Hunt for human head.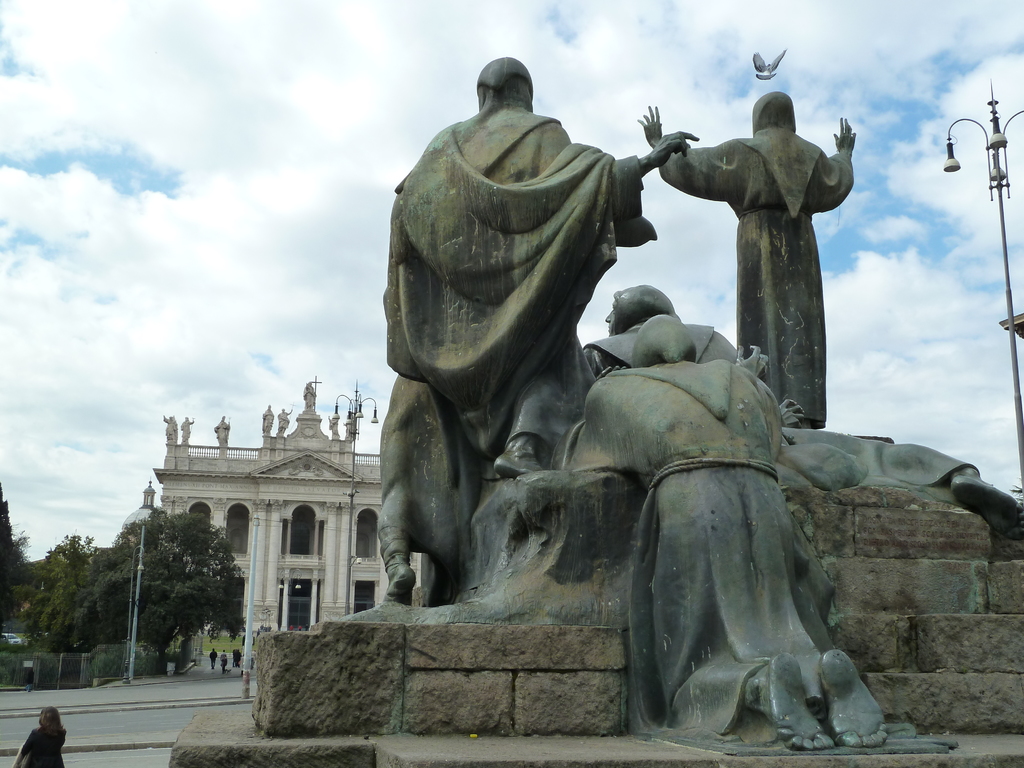
Hunted down at box(602, 282, 675, 336).
